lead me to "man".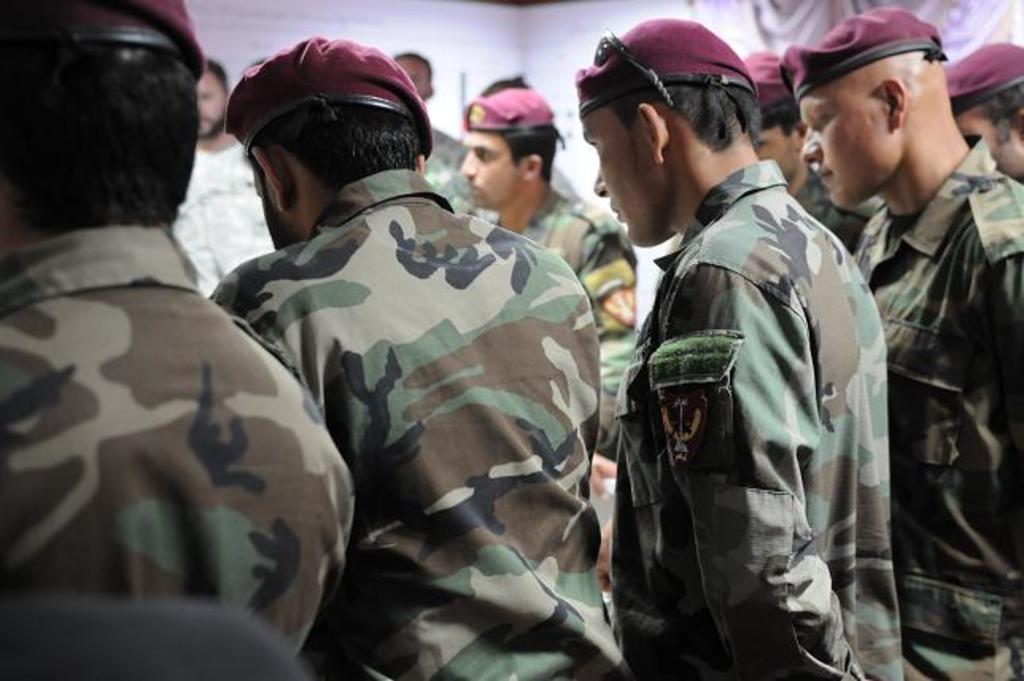
Lead to rect(776, 3, 1022, 679).
